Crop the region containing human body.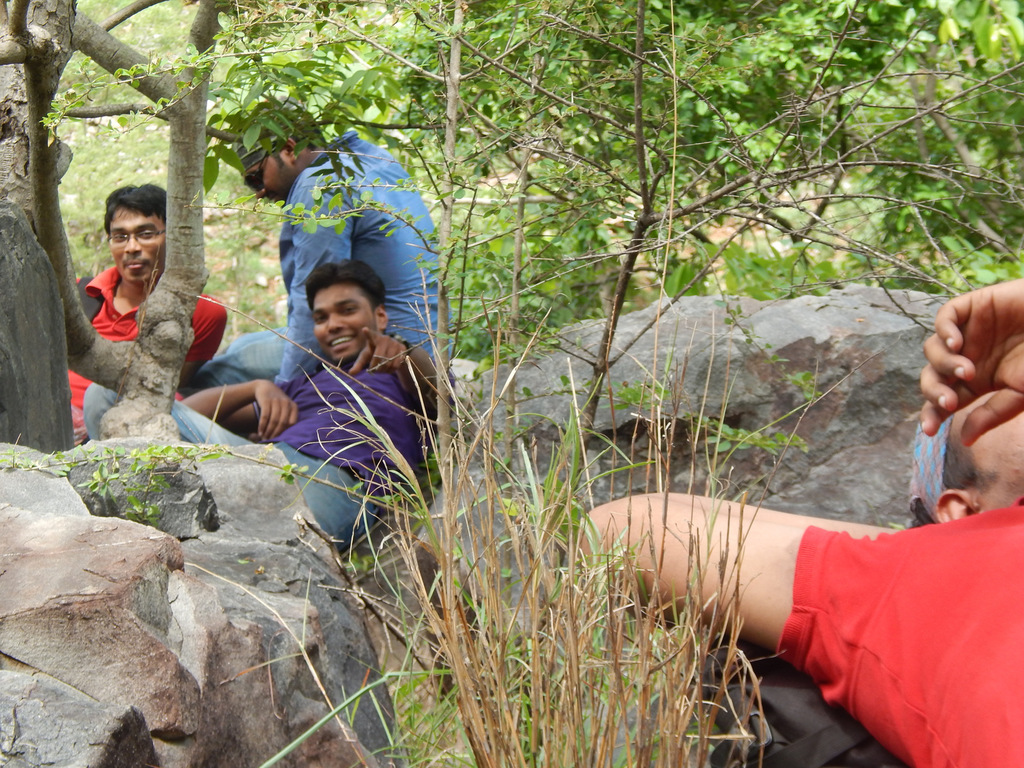
Crop region: [572, 274, 1023, 767].
